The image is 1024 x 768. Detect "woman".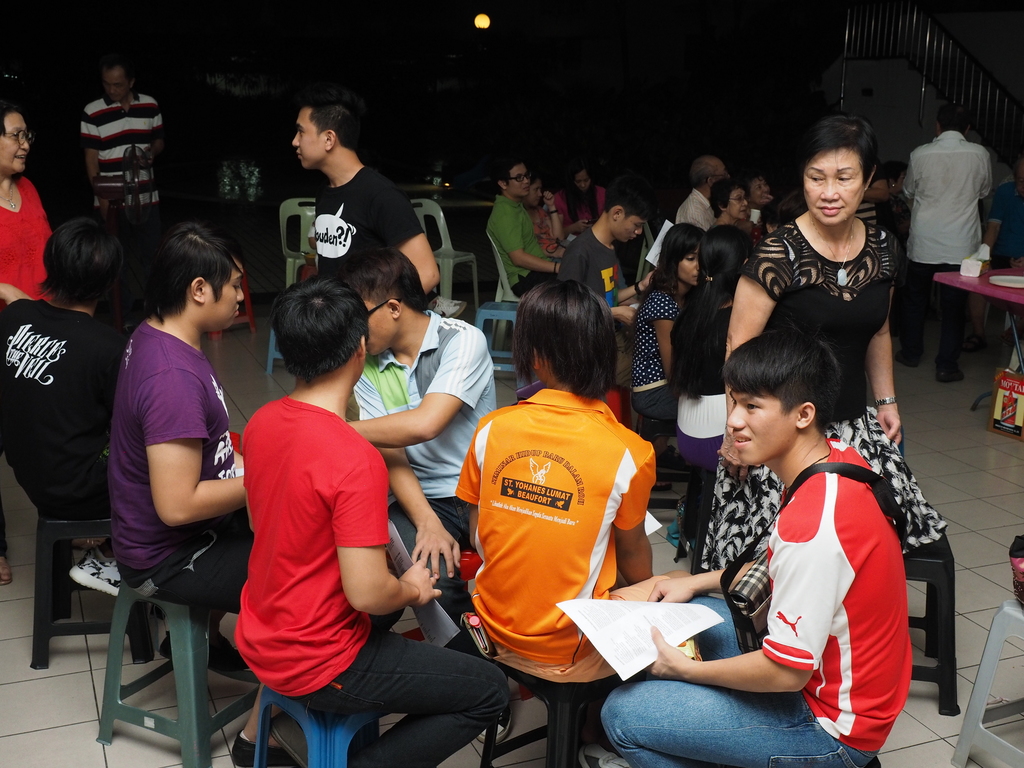
Detection: bbox(0, 102, 56, 590).
